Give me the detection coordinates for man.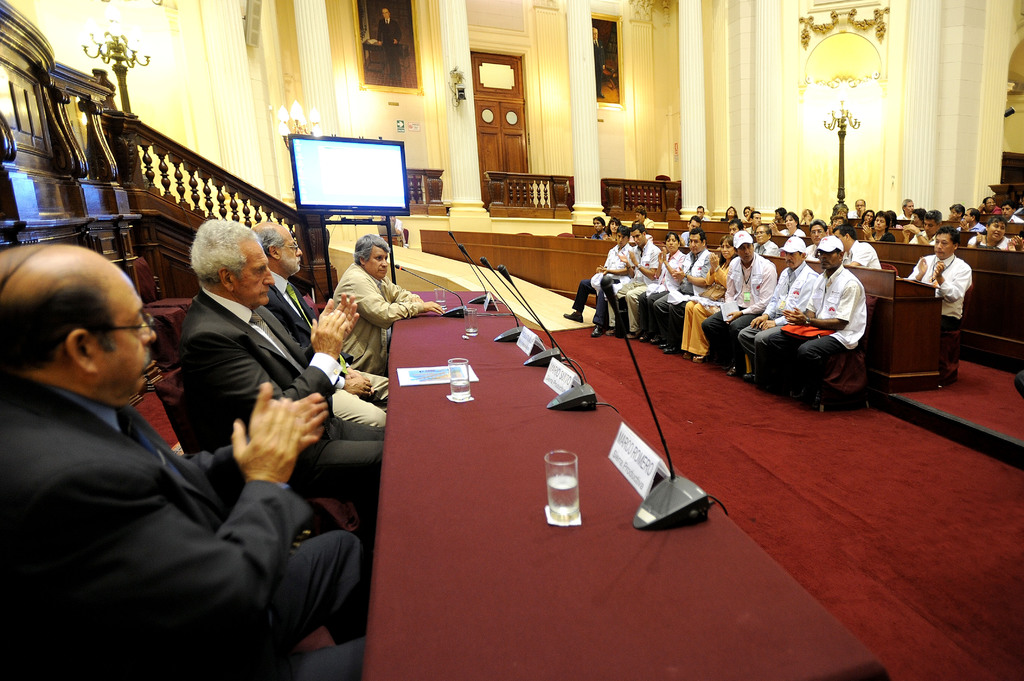
left=799, top=220, right=833, bottom=269.
